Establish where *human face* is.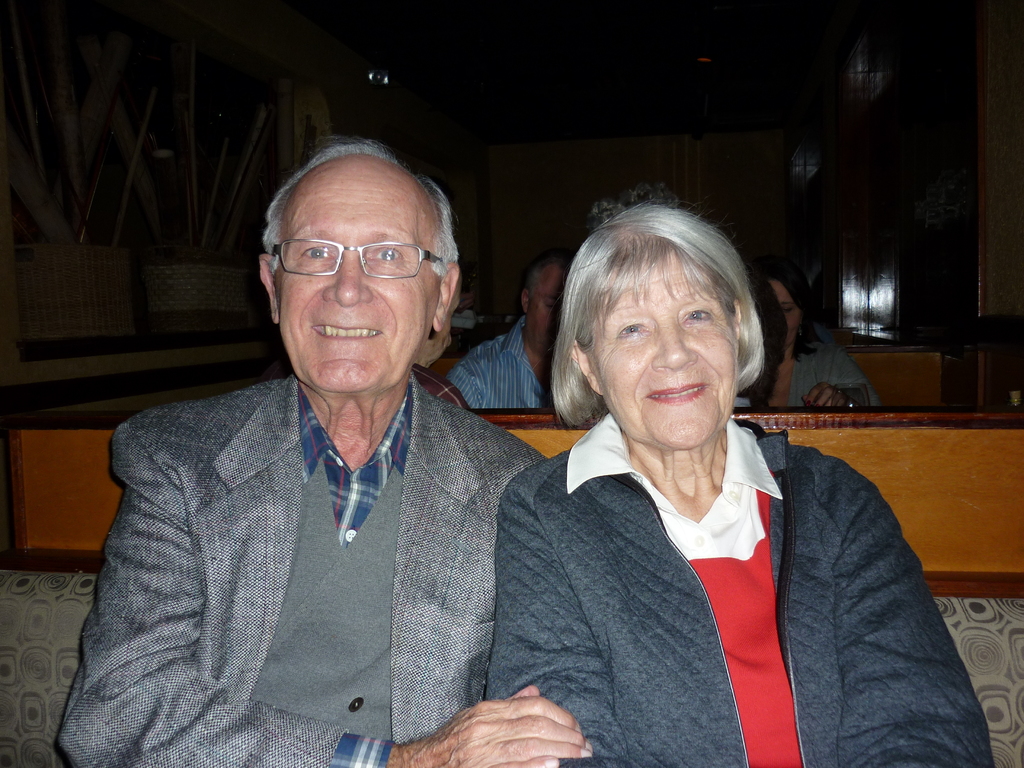
Established at BBox(587, 248, 735, 449).
